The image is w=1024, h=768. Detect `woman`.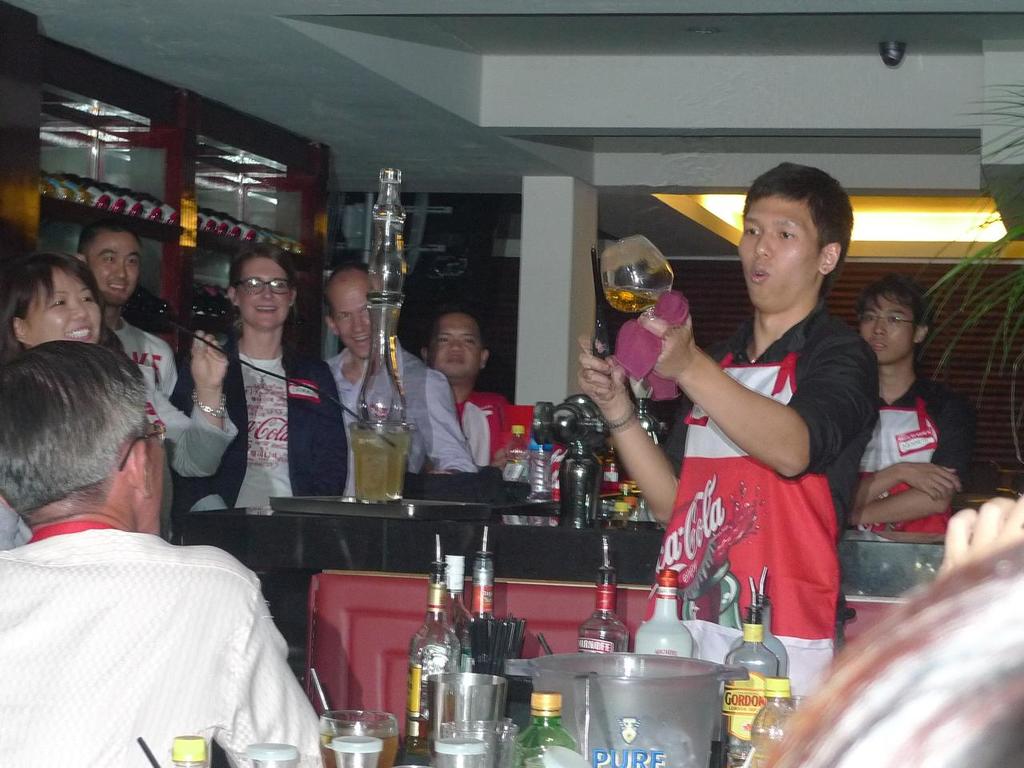
Detection: bbox=(134, 248, 332, 594).
